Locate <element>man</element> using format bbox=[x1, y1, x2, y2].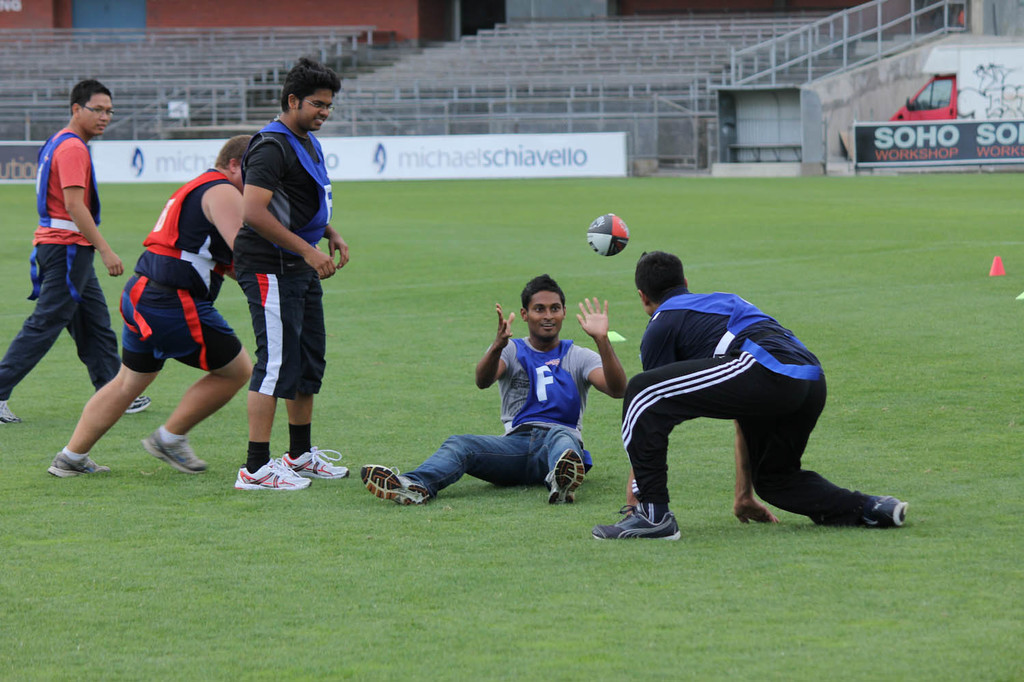
bbox=[232, 57, 351, 489].
